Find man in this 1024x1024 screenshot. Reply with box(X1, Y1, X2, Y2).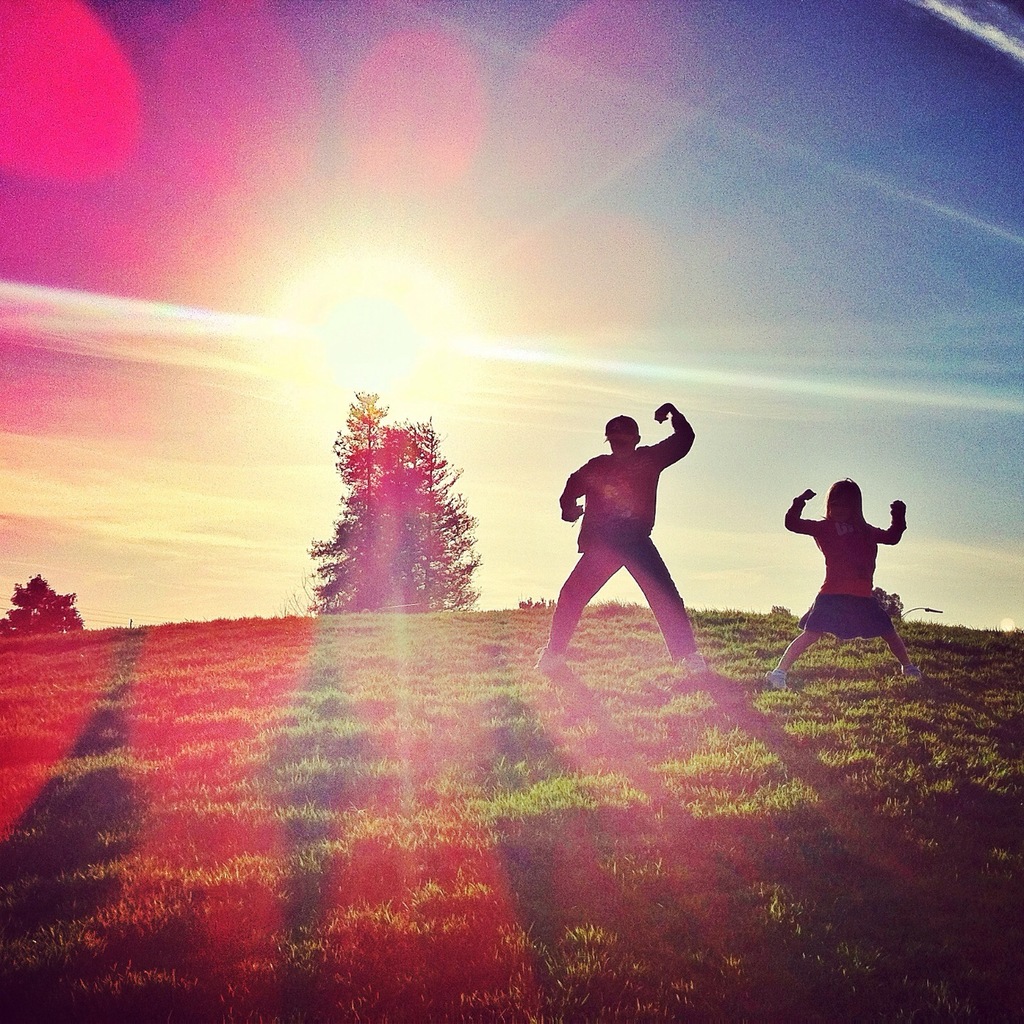
box(542, 399, 715, 702).
